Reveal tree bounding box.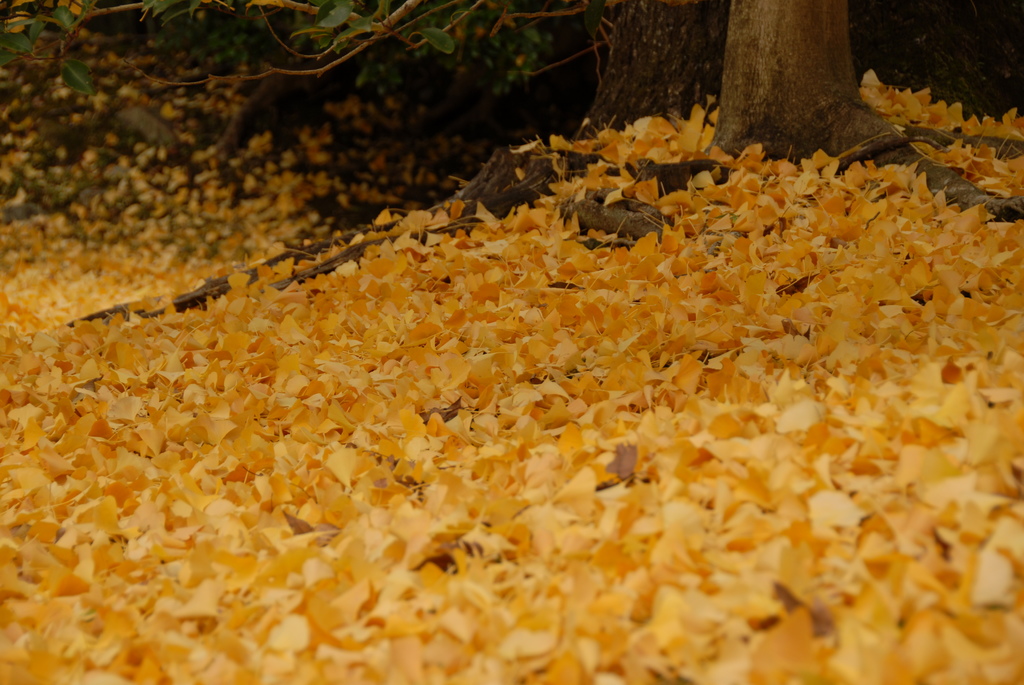
Revealed: {"x1": 0, "y1": 0, "x2": 1014, "y2": 326}.
